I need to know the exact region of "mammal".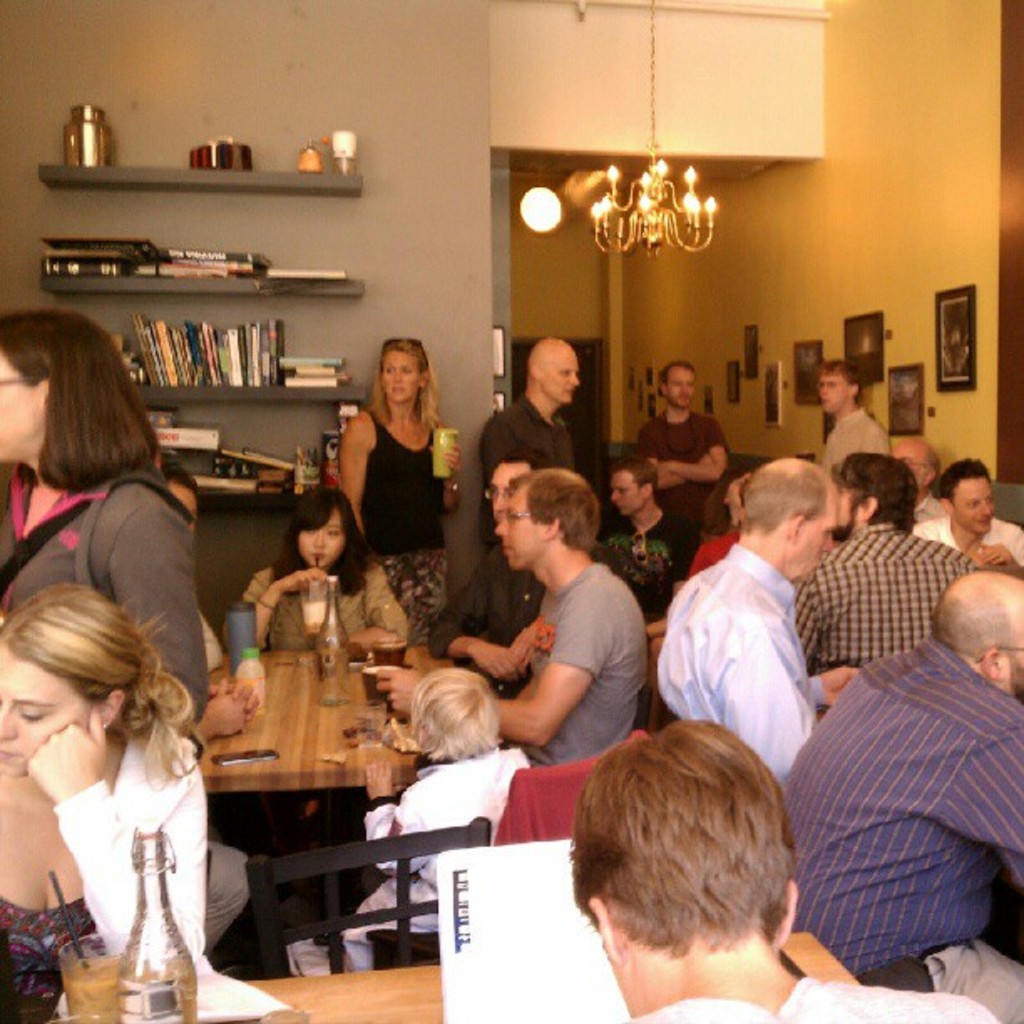
Region: bbox(479, 338, 594, 468).
